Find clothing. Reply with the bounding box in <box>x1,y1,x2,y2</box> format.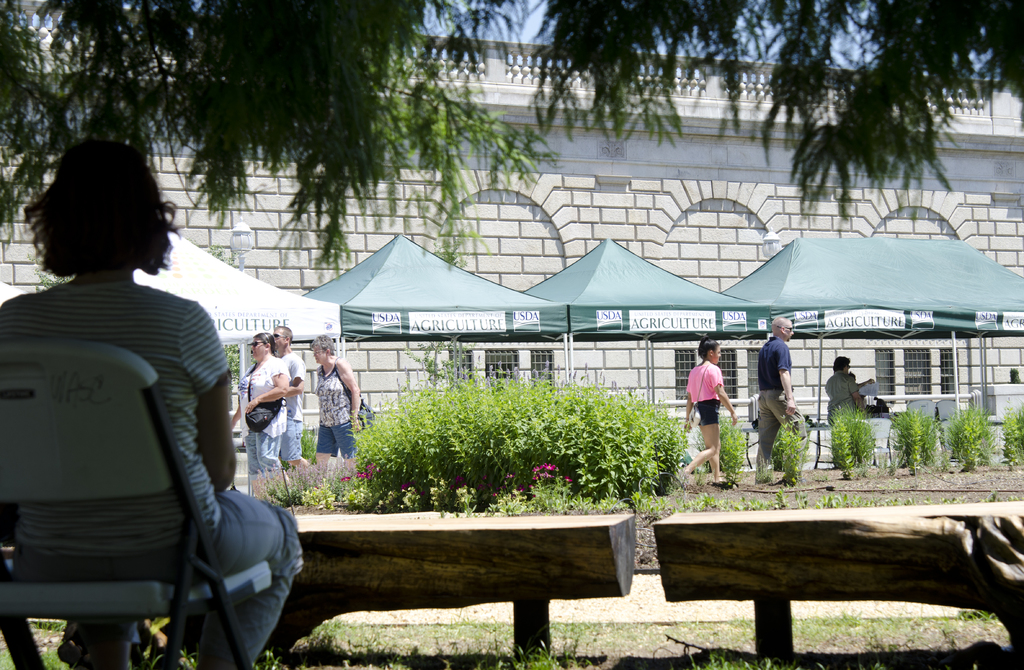
<box>689,361,720,422</box>.
